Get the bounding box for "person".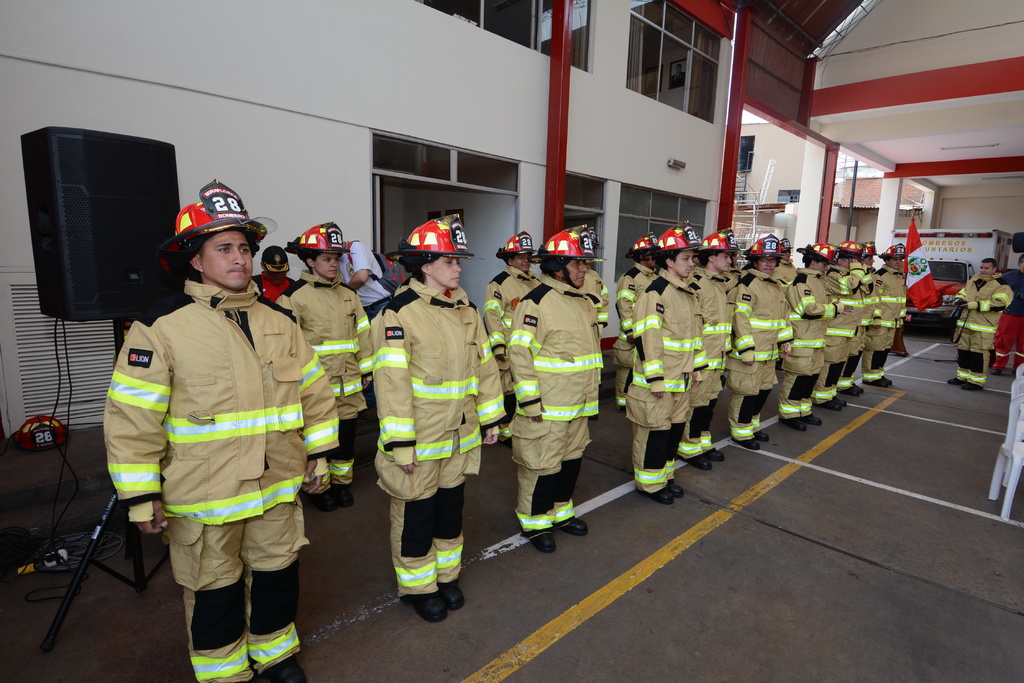
pyautogui.locateOnScreen(951, 258, 1014, 389).
